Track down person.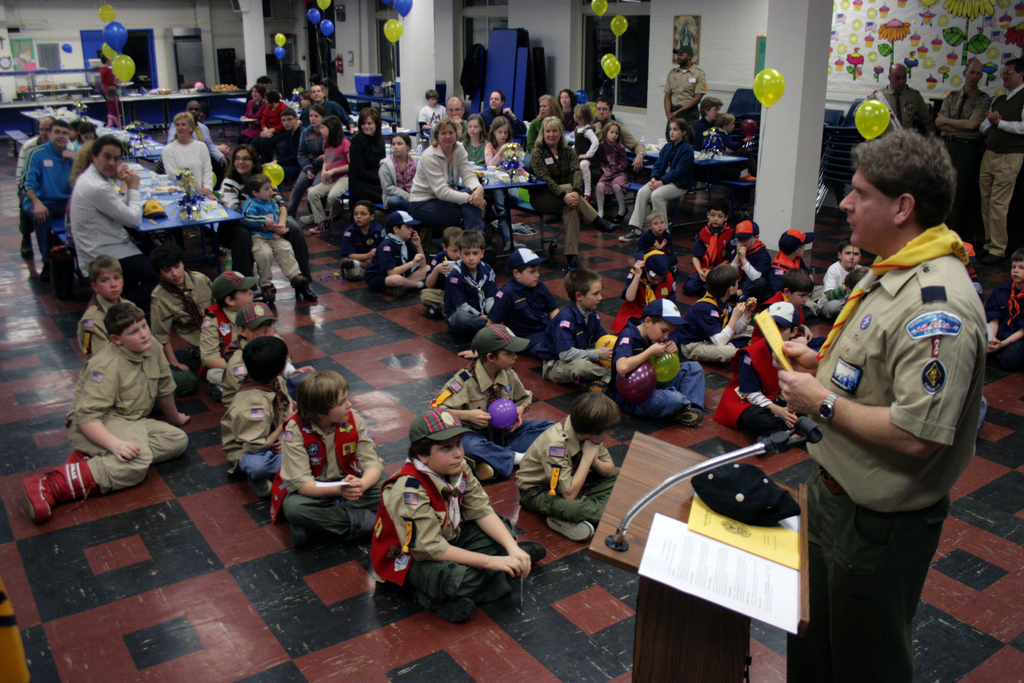
Tracked to x1=702, y1=102, x2=732, y2=142.
